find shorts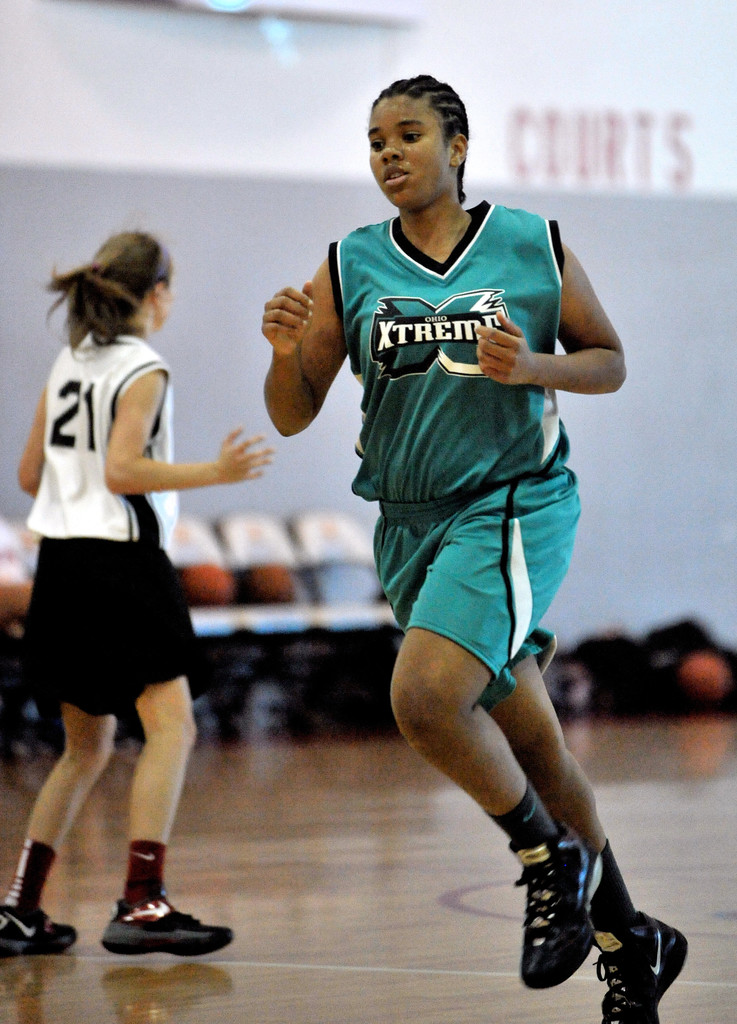
select_region(370, 462, 578, 705)
